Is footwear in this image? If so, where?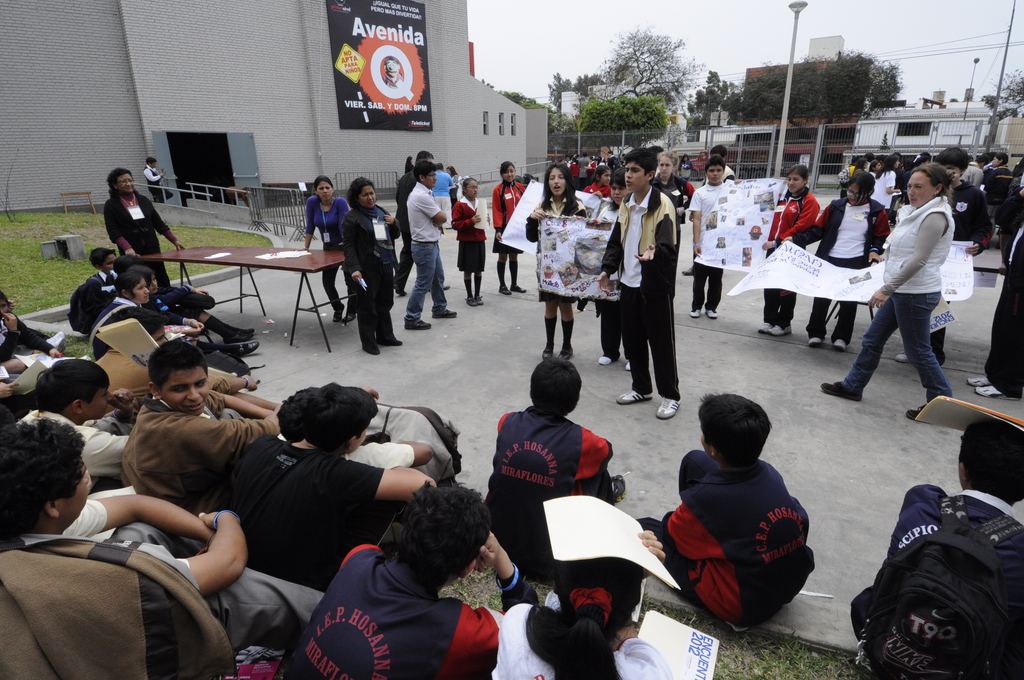
Yes, at bbox=[367, 333, 405, 347].
